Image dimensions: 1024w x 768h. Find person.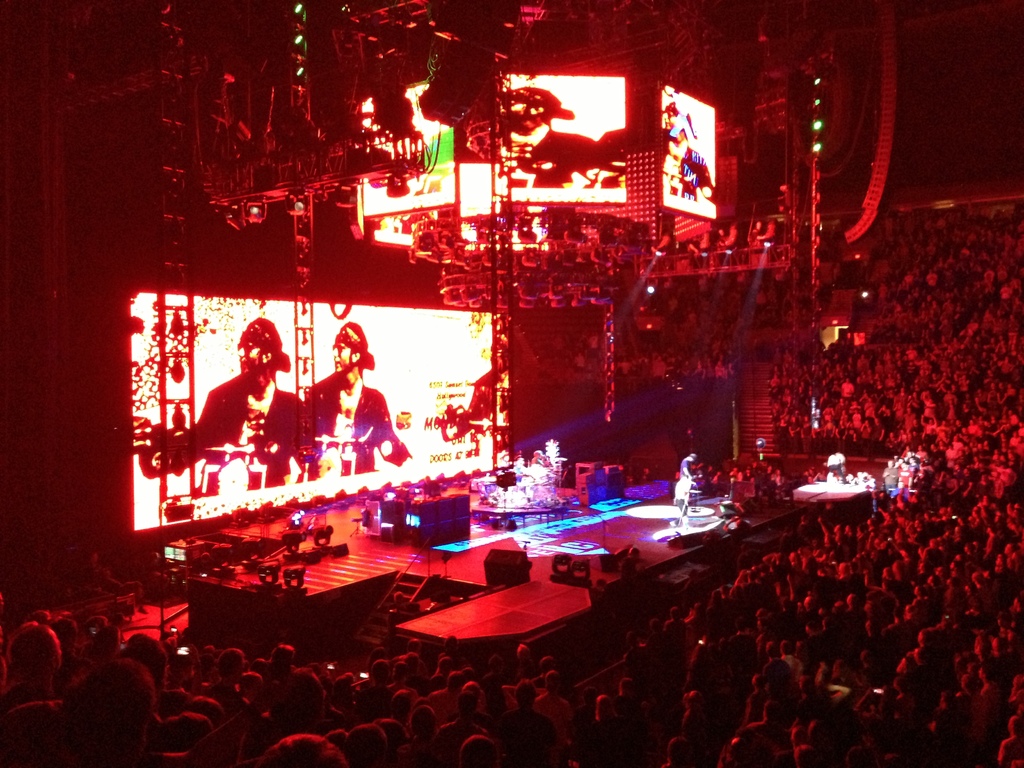
<region>506, 85, 597, 192</region>.
